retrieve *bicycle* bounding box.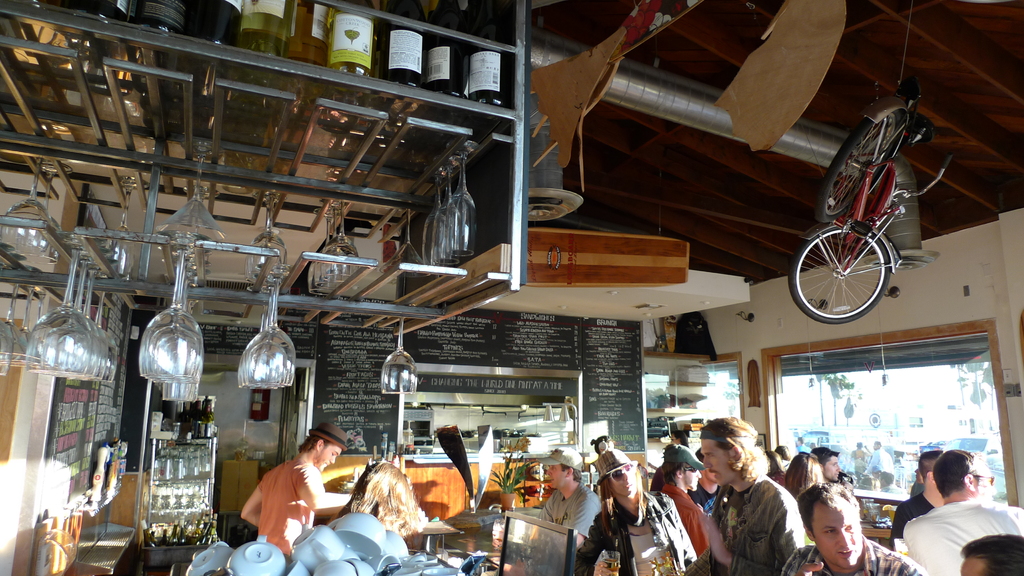
Bounding box: [797,80,926,369].
